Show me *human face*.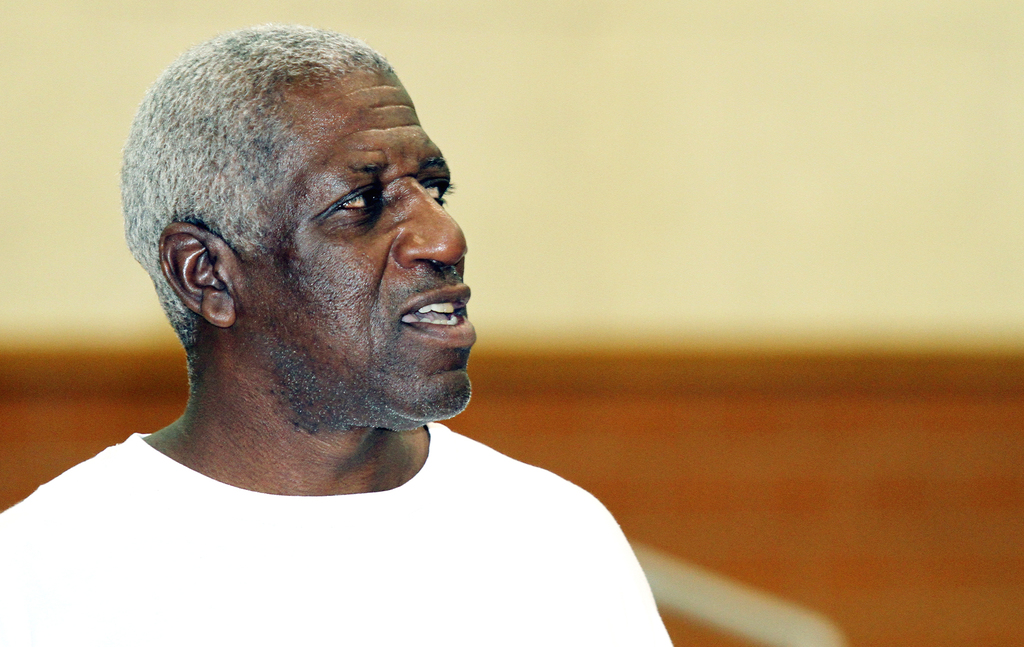
*human face* is here: BBox(230, 68, 478, 433).
